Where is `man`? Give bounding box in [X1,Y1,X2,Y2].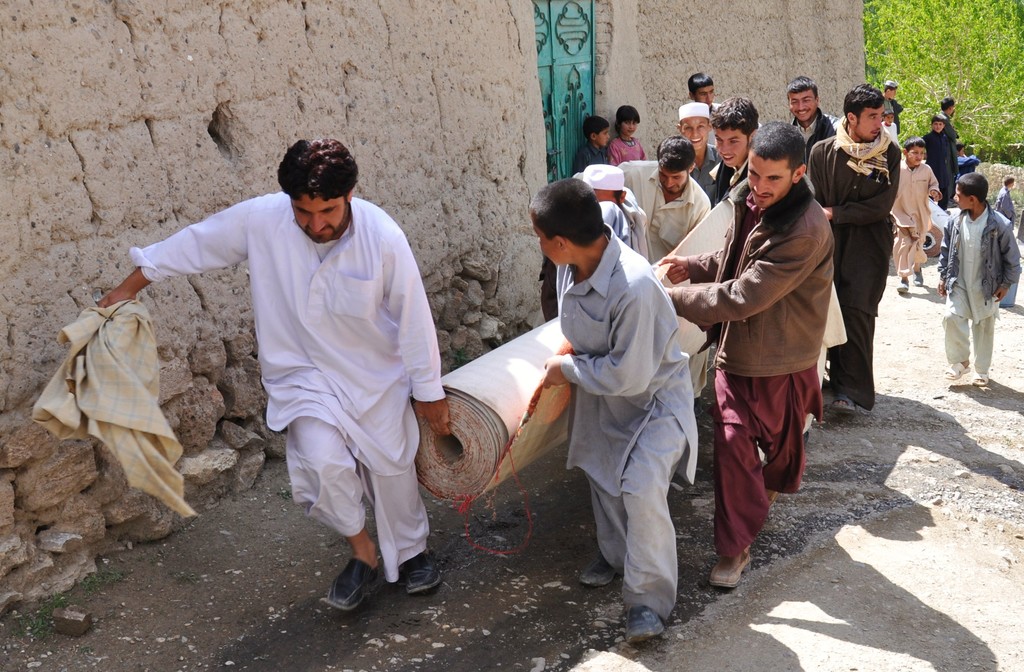
[783,74,836,161].
